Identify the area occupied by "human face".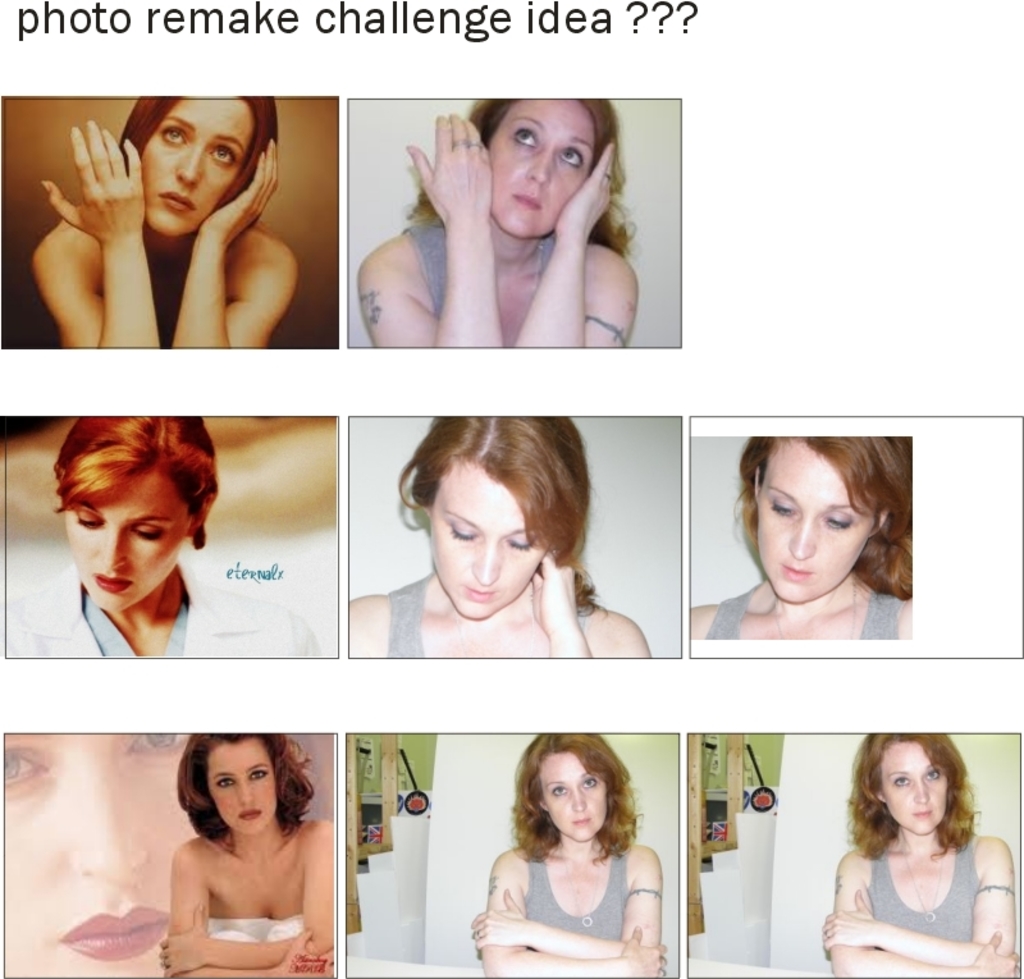
Area: [left=212, top=737, right=273, bottom=833].
